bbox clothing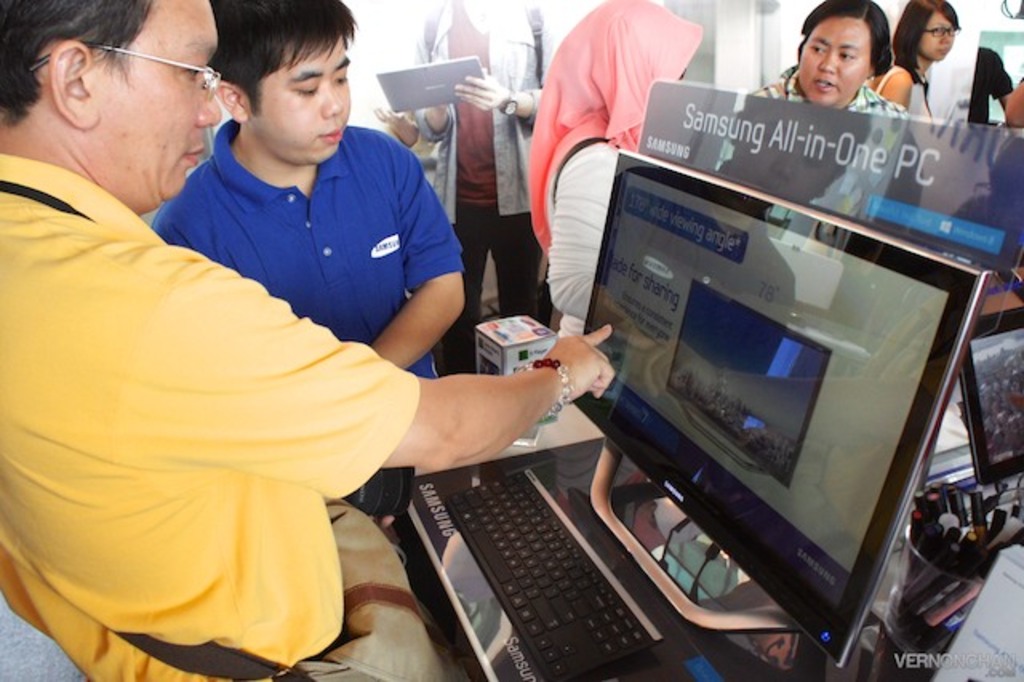
box(149, 118, 464, 378)
